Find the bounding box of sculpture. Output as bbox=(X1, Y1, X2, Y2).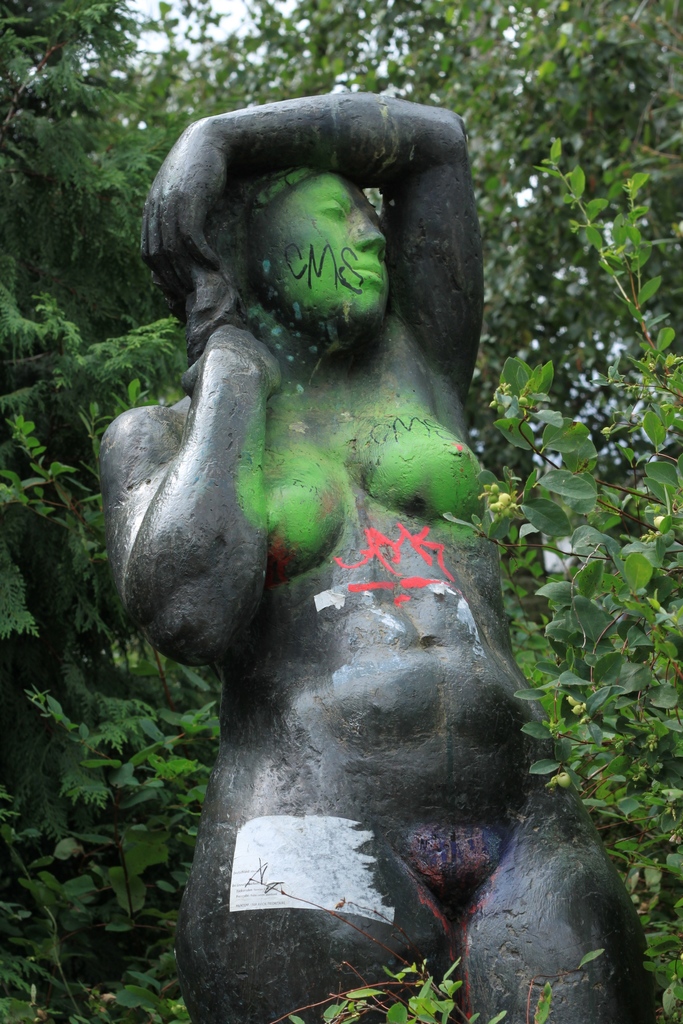
bbox=(97, 97, 616, 991).
